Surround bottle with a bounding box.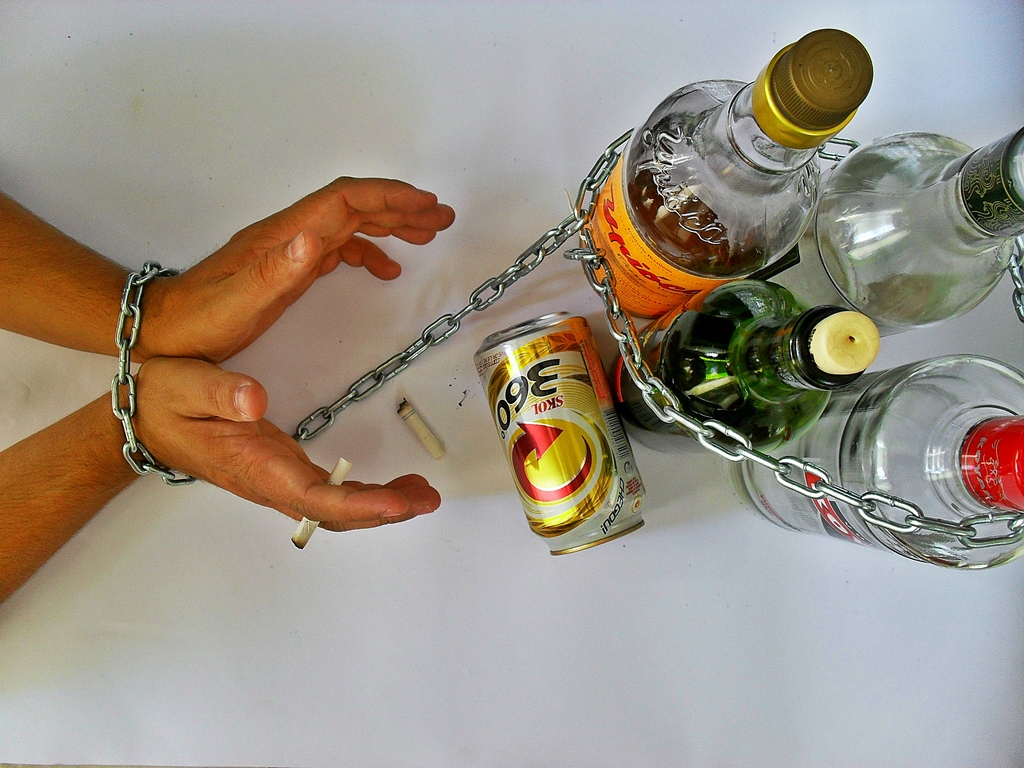
rect(799, 126, 1023, 338).
